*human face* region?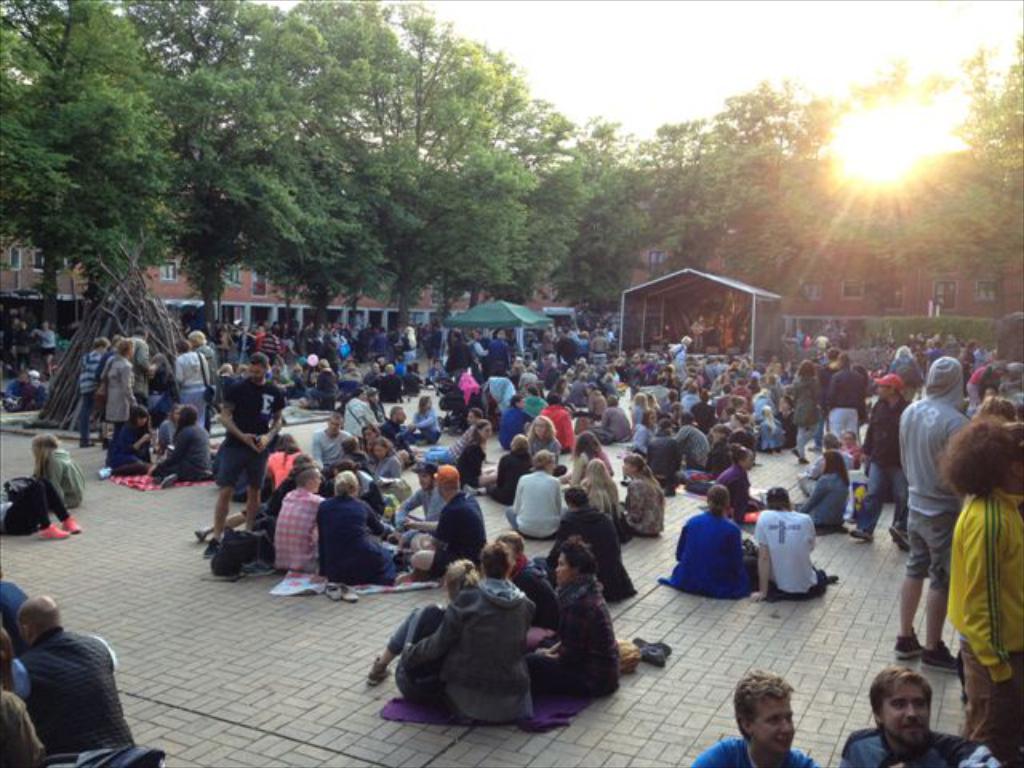
pyautogui.locateOnScreen(554, 554, 570, 581)
